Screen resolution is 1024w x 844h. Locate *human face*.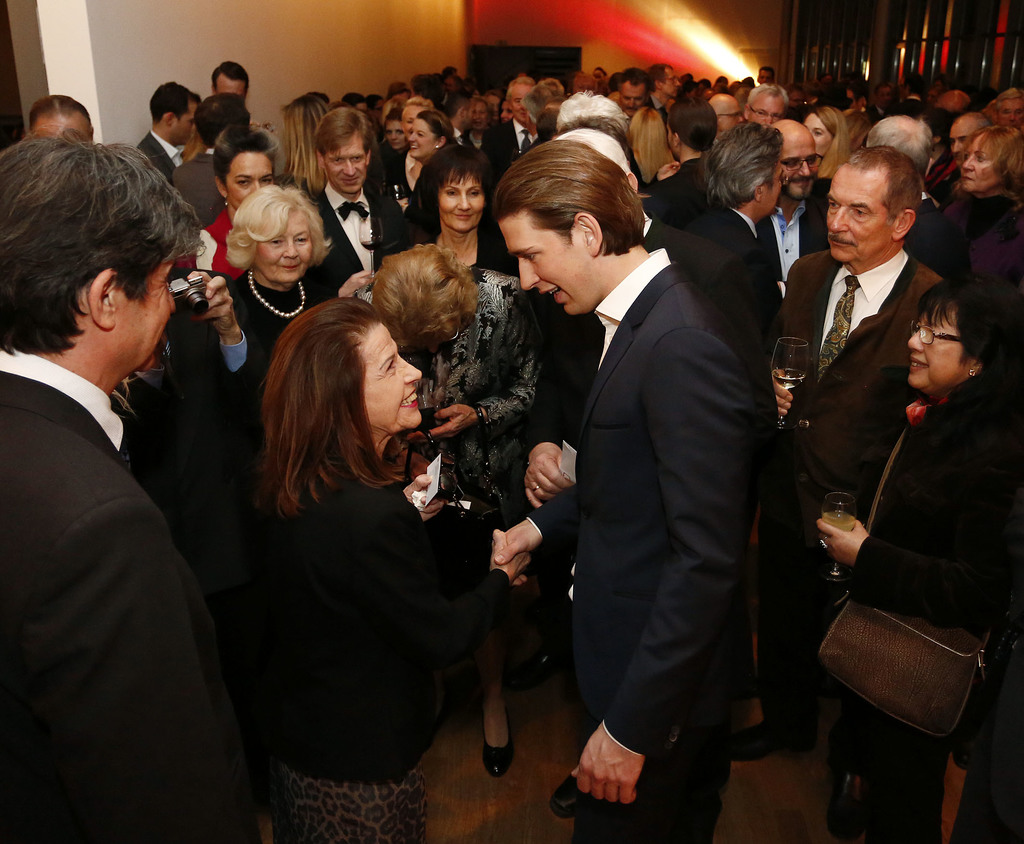
{"x1": 820, "y1": 161, "x2": 897, "y2": 266}.
